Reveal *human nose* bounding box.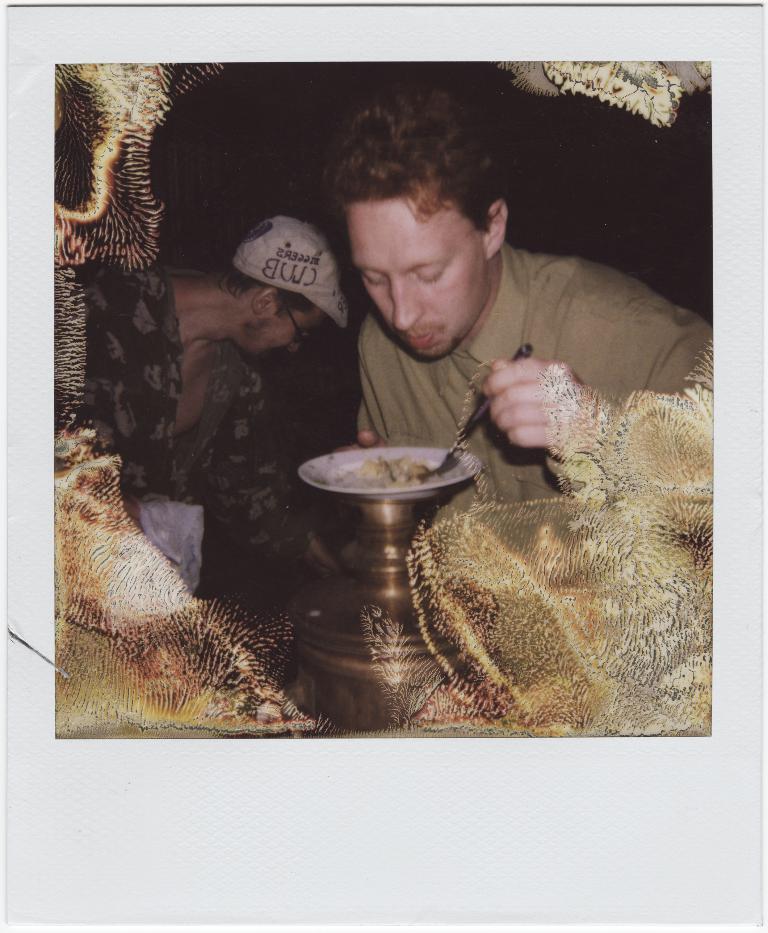
Revealed: bbox=[287, 342, 304, 355].
